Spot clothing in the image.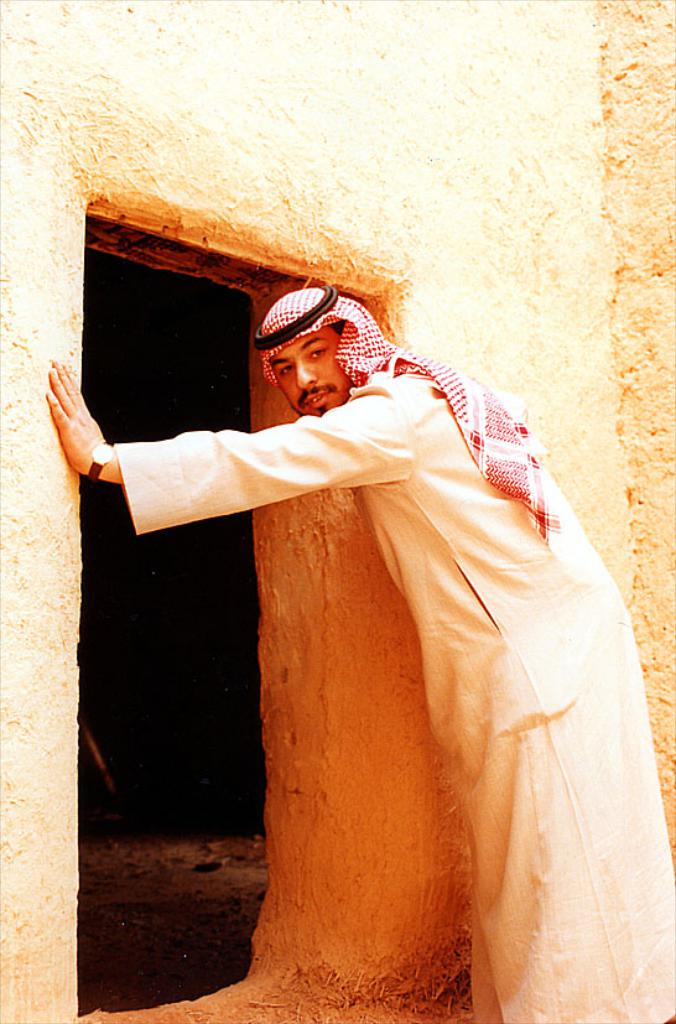
clothing found at 111/290/675/1023.
